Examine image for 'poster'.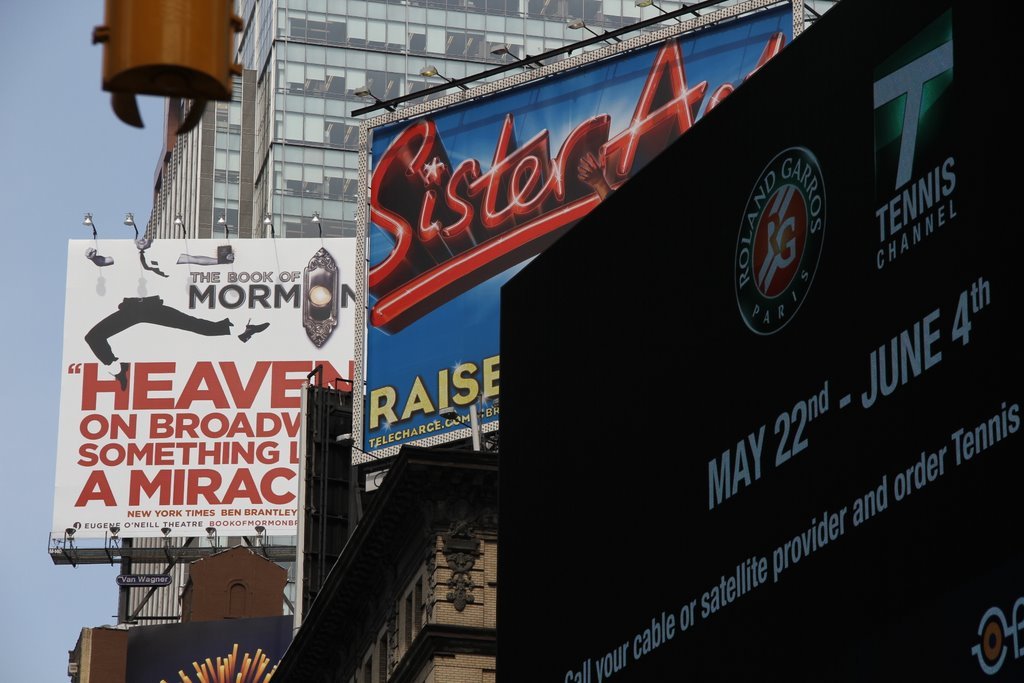
Examination result: <bbox>497, 0, 1023, 681</bbox>.
